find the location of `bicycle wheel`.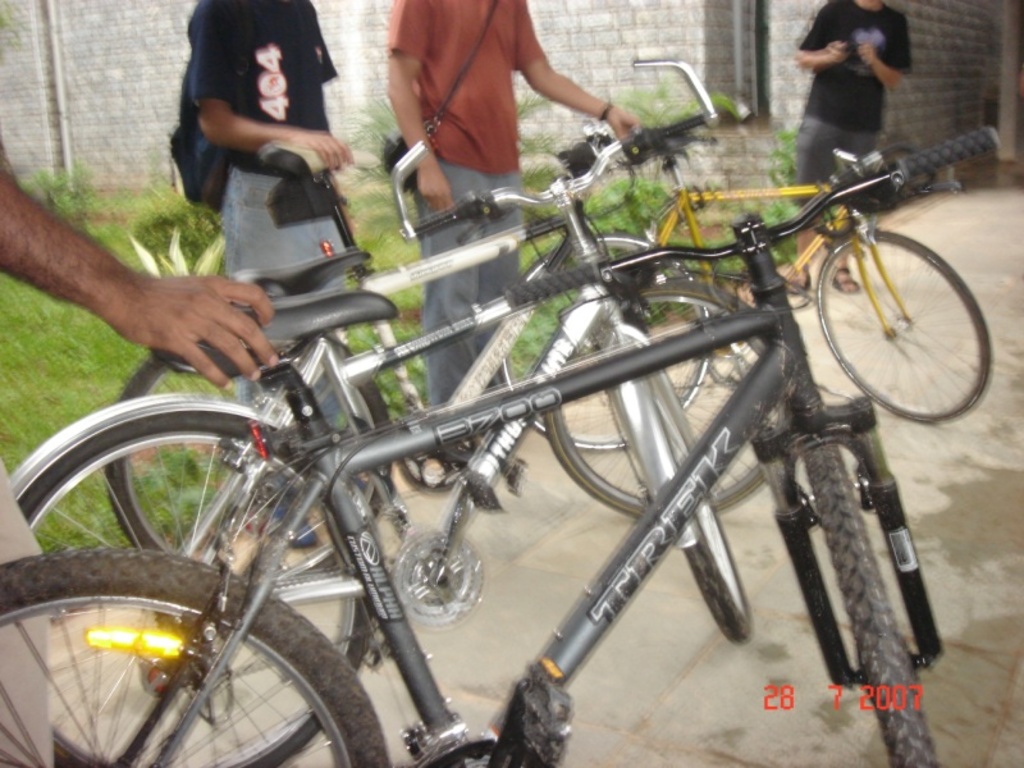
Location: <box>492,227,710,451</box>.
